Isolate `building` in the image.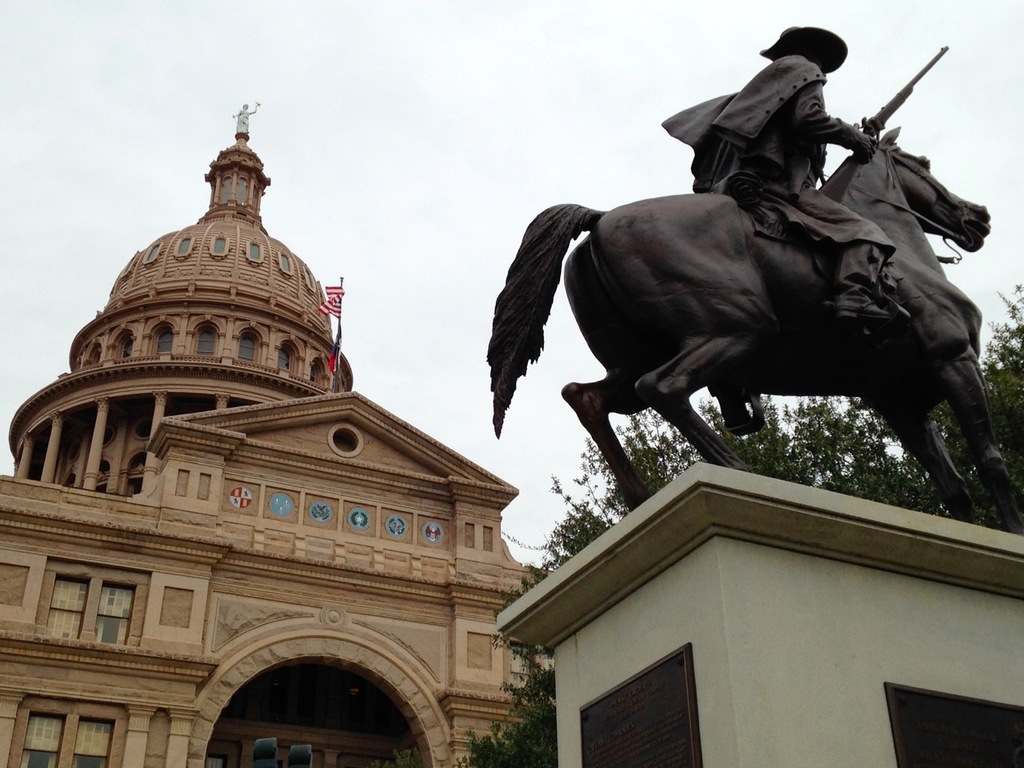
Isolated region: [0, 104, 551, 767].
